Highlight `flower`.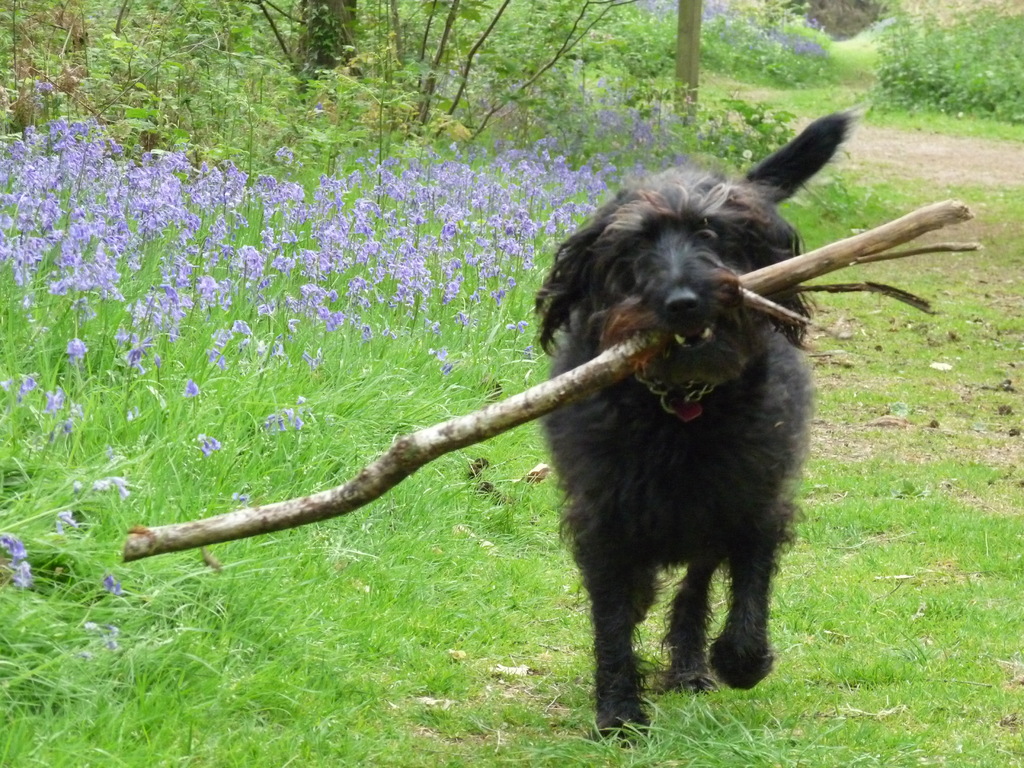
Highlighted region: bbox=[99, 574, 120, 598].
